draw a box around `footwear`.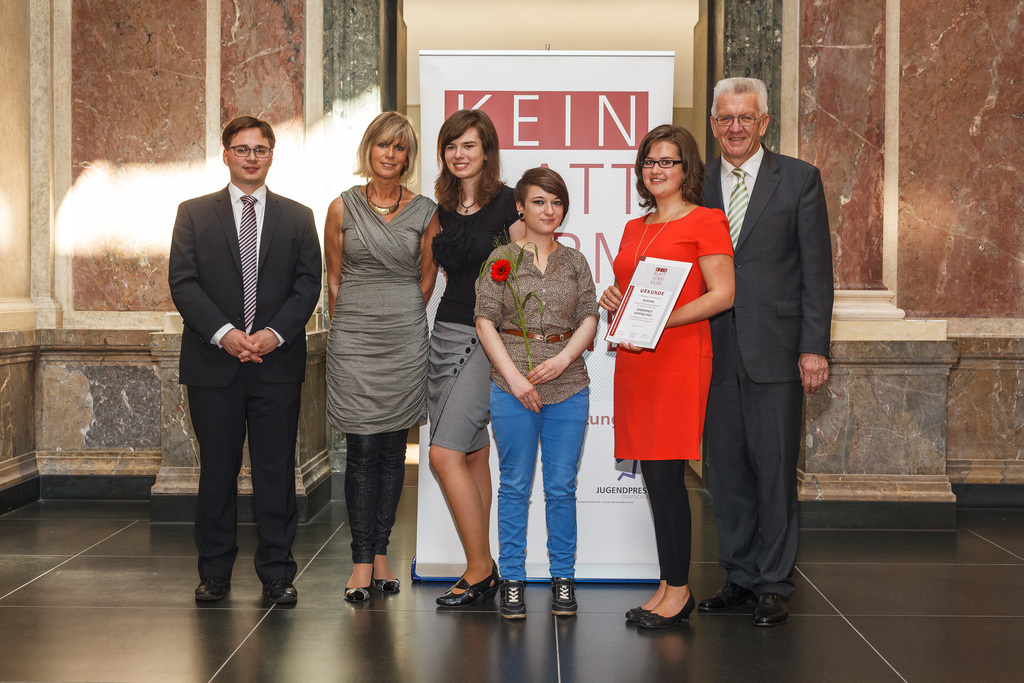
detection(550, 575, 580, 616).
